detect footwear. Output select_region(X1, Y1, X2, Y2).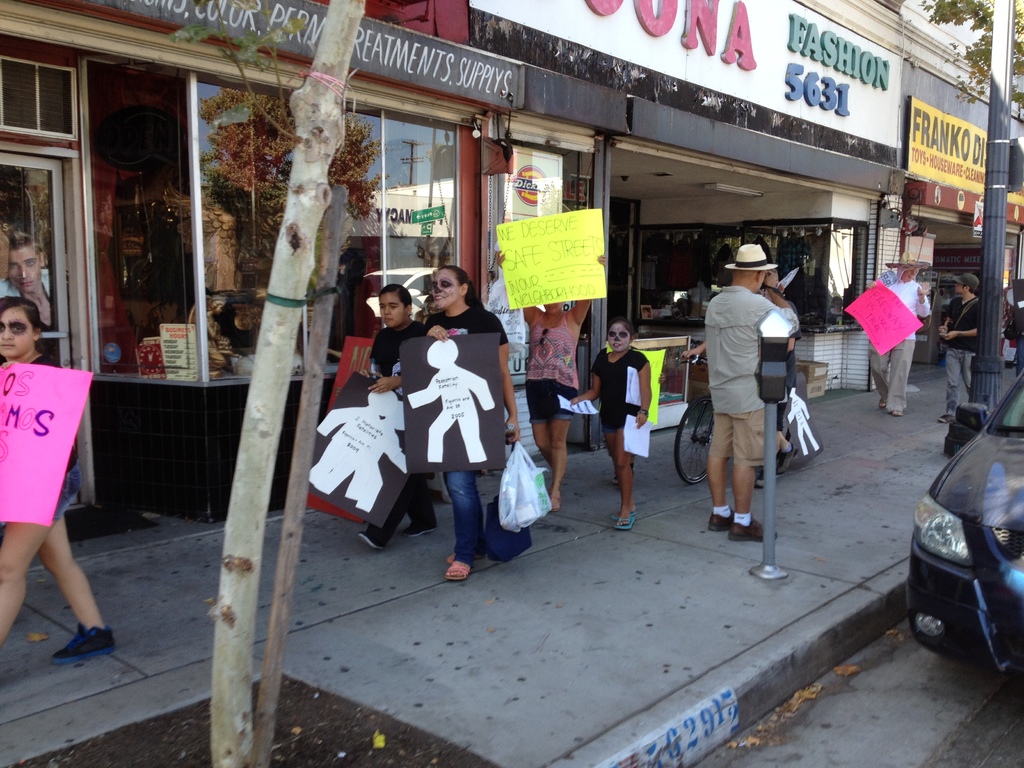
select_region(895, 408, 902, 418).
